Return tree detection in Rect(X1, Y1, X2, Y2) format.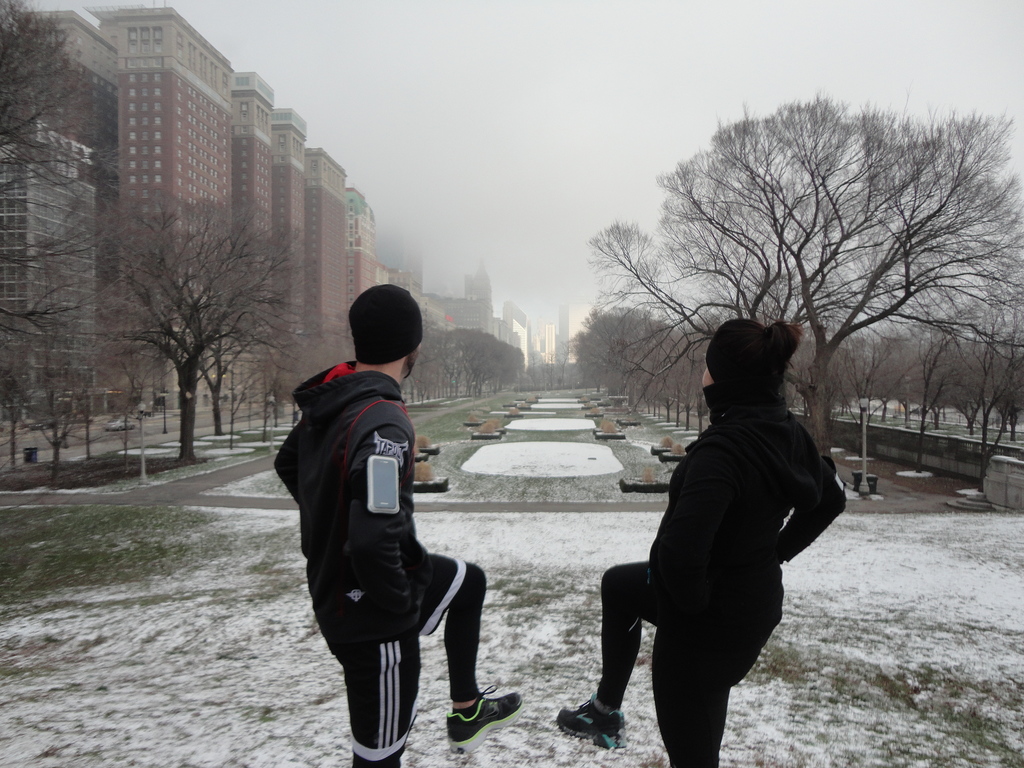
Rect(968, 318, 1012, 416).
